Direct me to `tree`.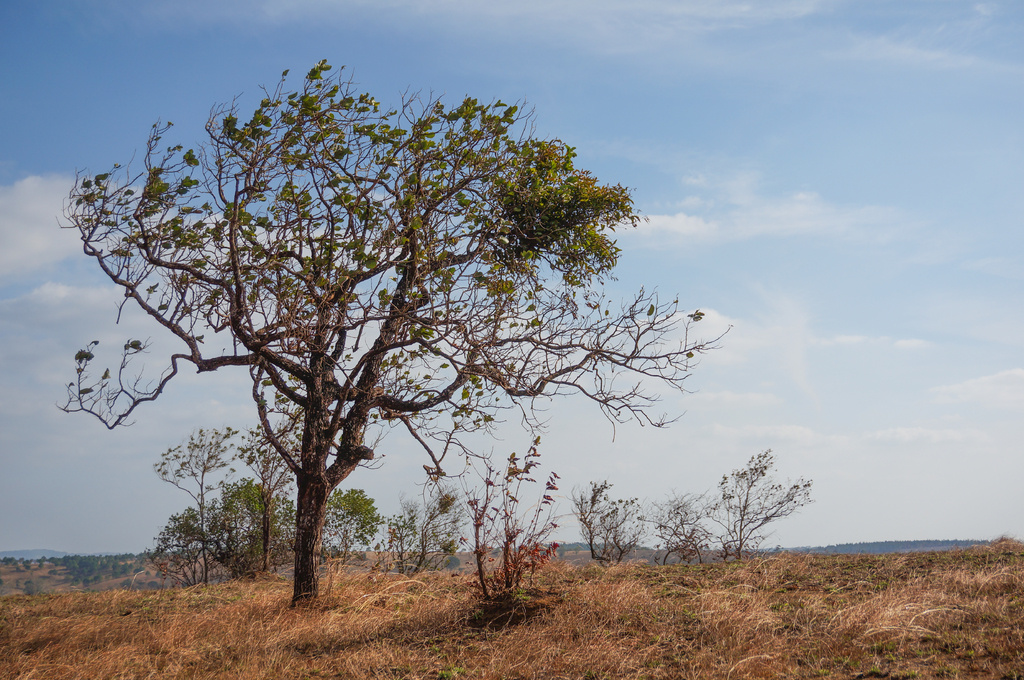
Direction: 648, 441, 825, 572.
